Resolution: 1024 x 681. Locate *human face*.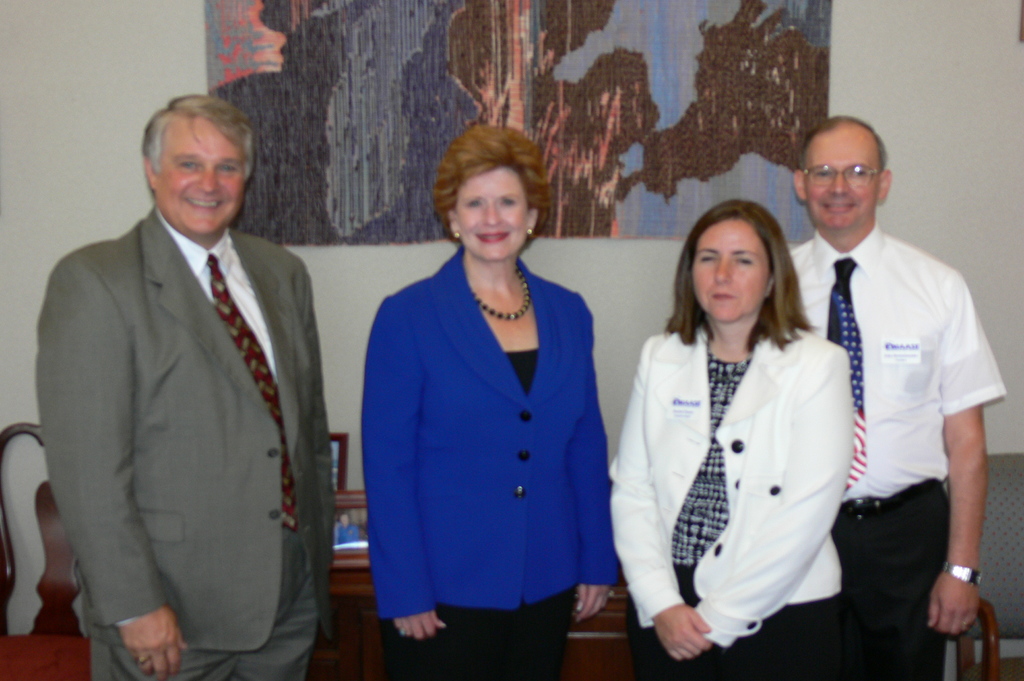
[left=456, top=168, right=529, bottom=266].
